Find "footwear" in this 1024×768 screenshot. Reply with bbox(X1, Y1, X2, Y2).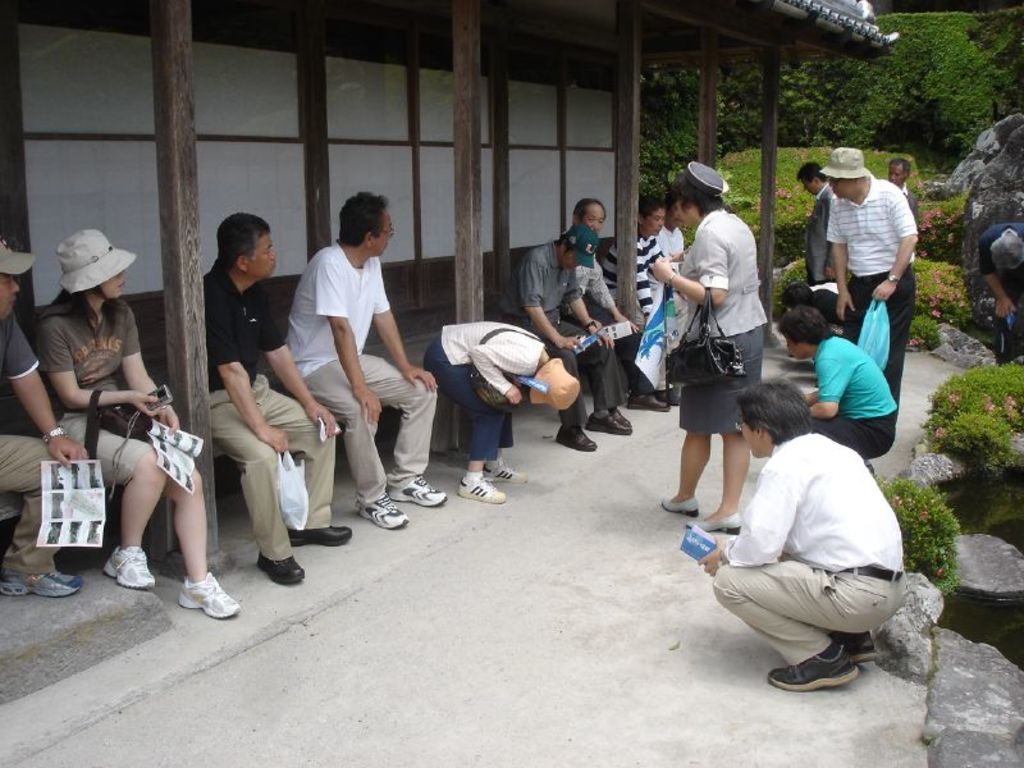
bbox(763, 648, 854, 694).
